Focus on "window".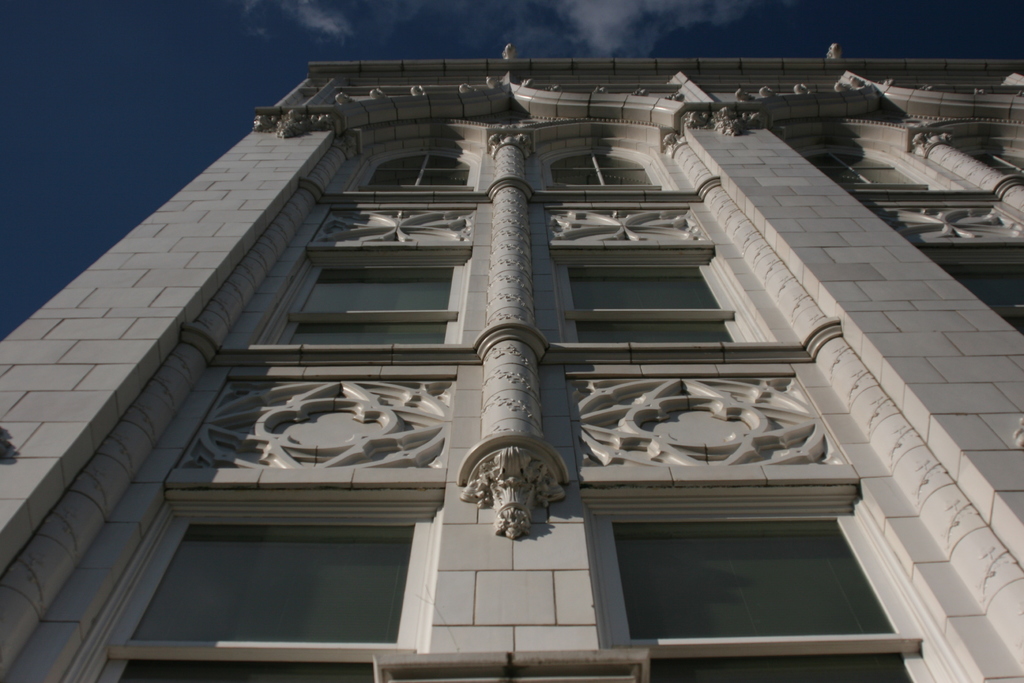
Focused at (left=617, top=514, right=938, bottom=682).
